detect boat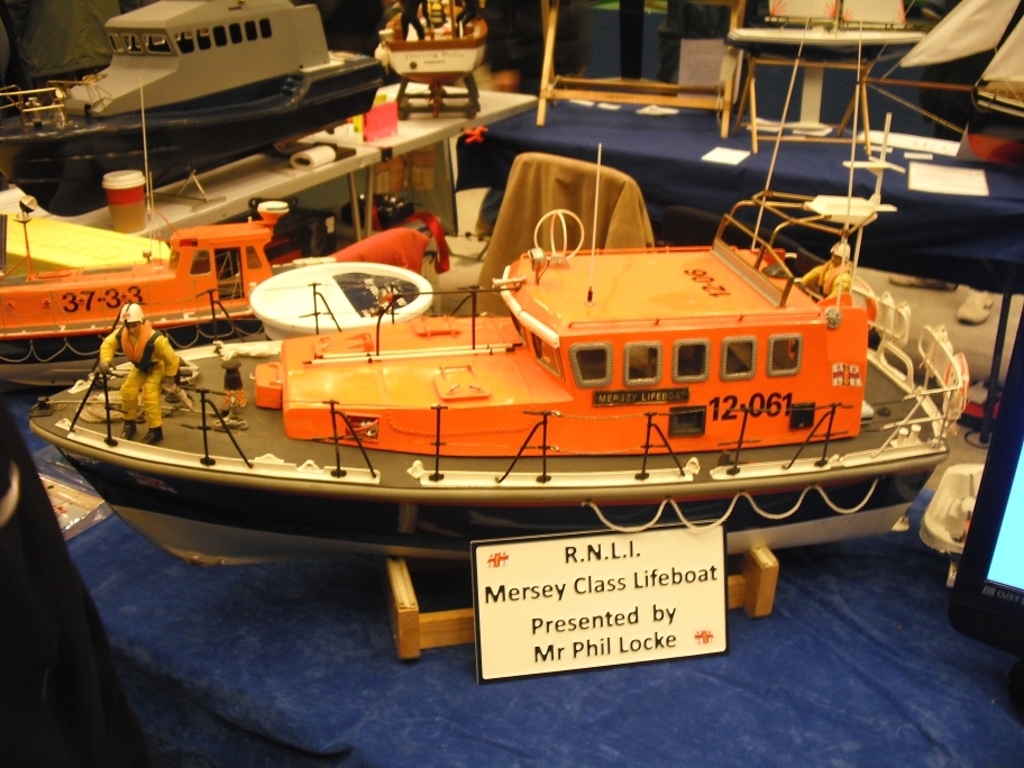
{"left": 0, "top": 0, "right": 400, "bottom": 217}
